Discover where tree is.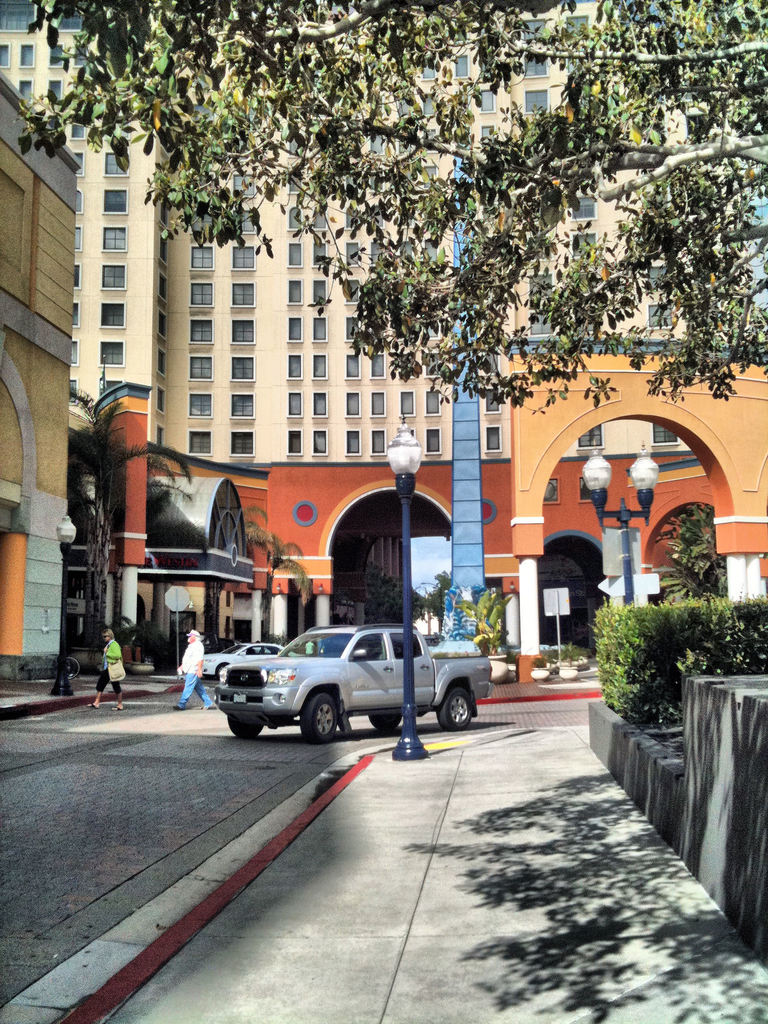
Discovered at l=10, t=0, r=767, b=416.
